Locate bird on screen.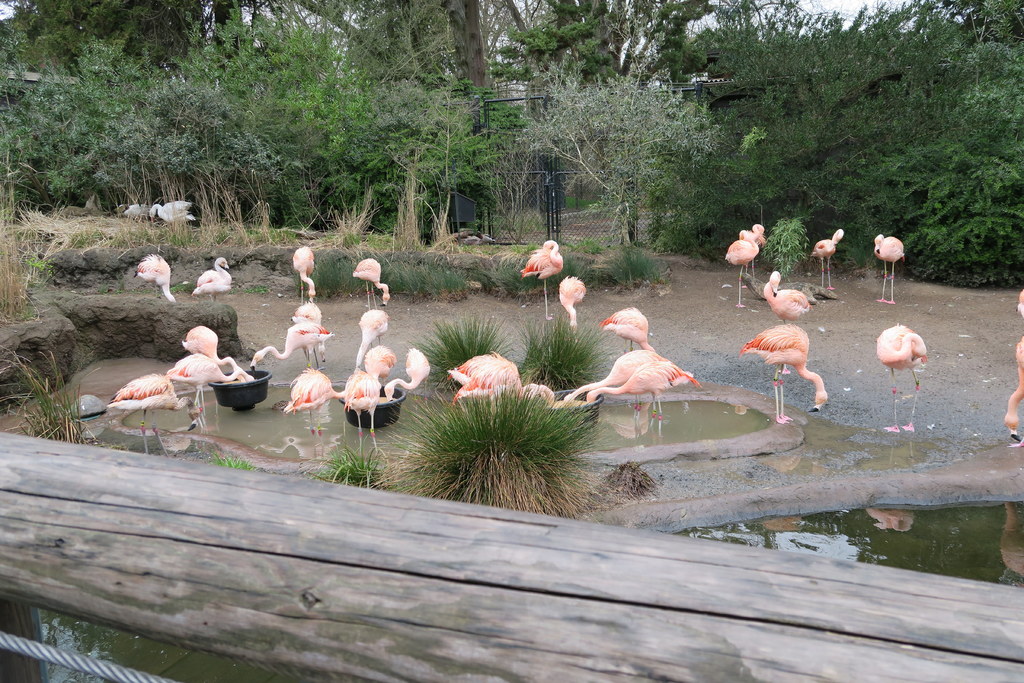
On screen at (left=524, top=241, right=561, bottom=317).
